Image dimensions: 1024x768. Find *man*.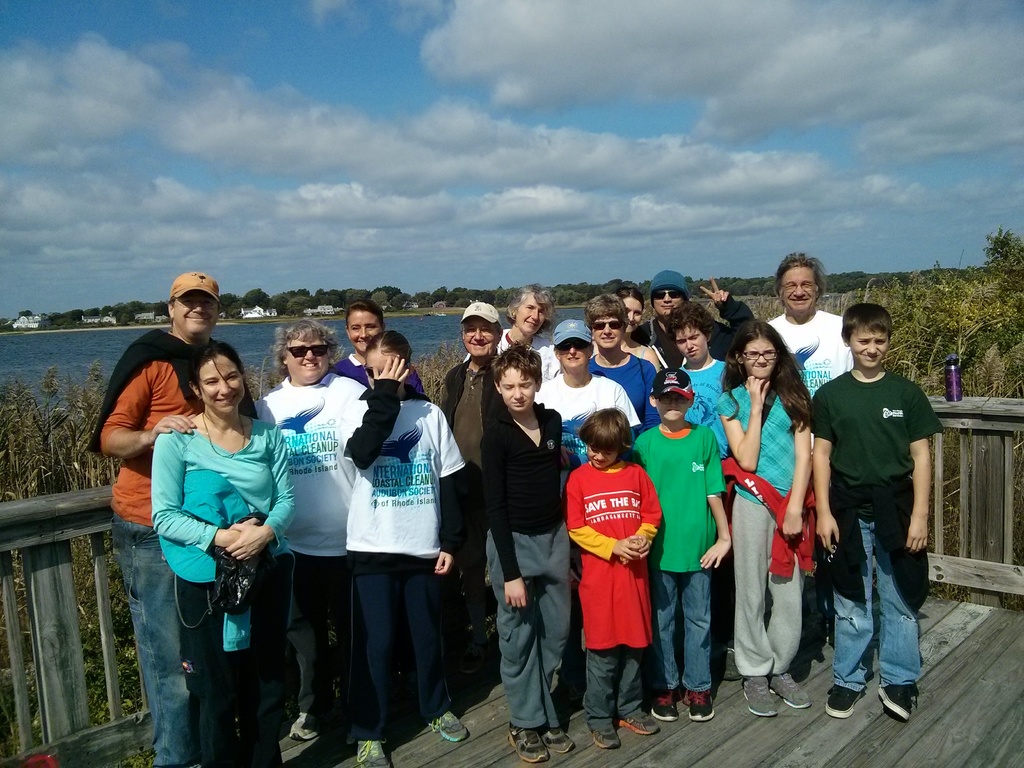
431, 295, 500, 680.
